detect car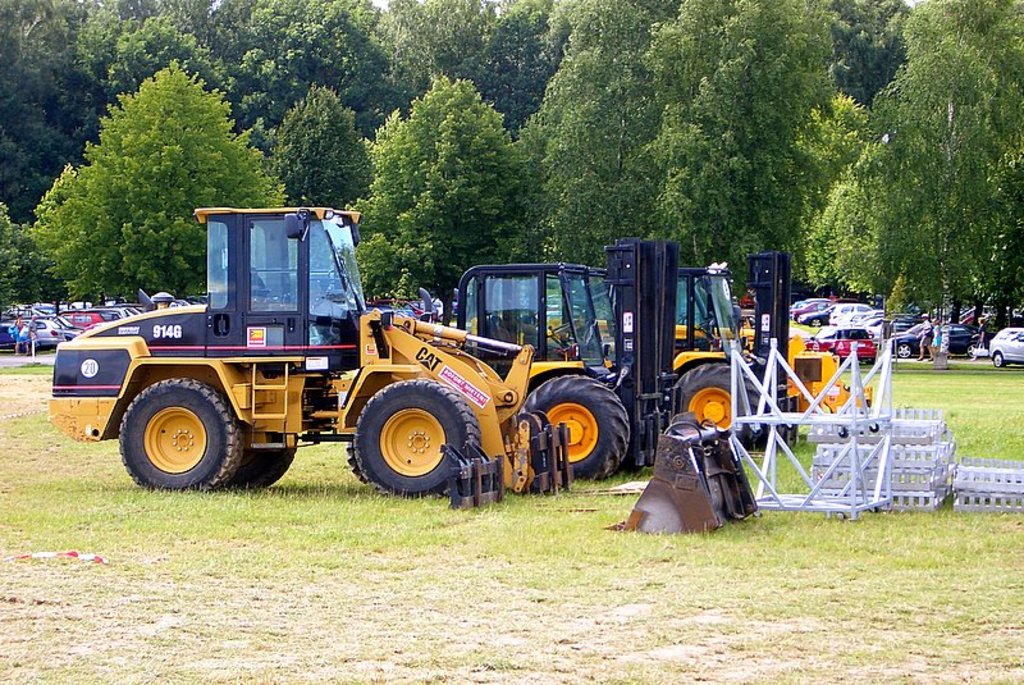
box(803, 328, 877, 366)
